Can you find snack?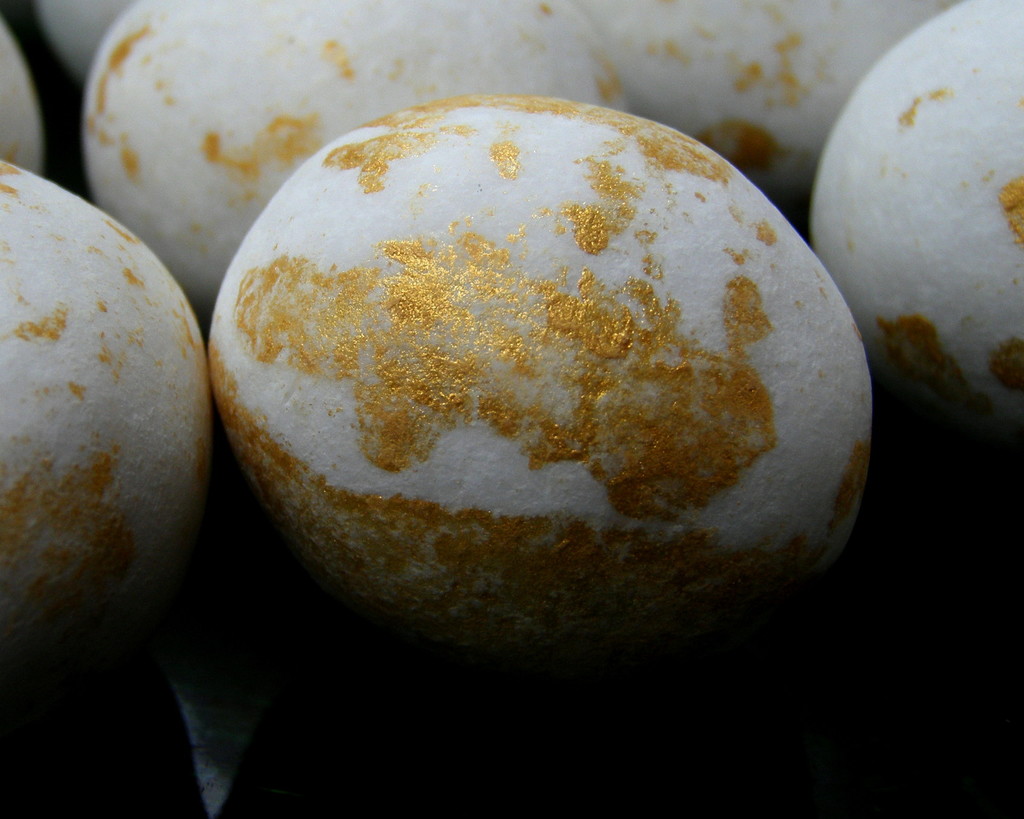
Yes, bounding box: x1=0 y1=0 x2=1023 y2=674.
